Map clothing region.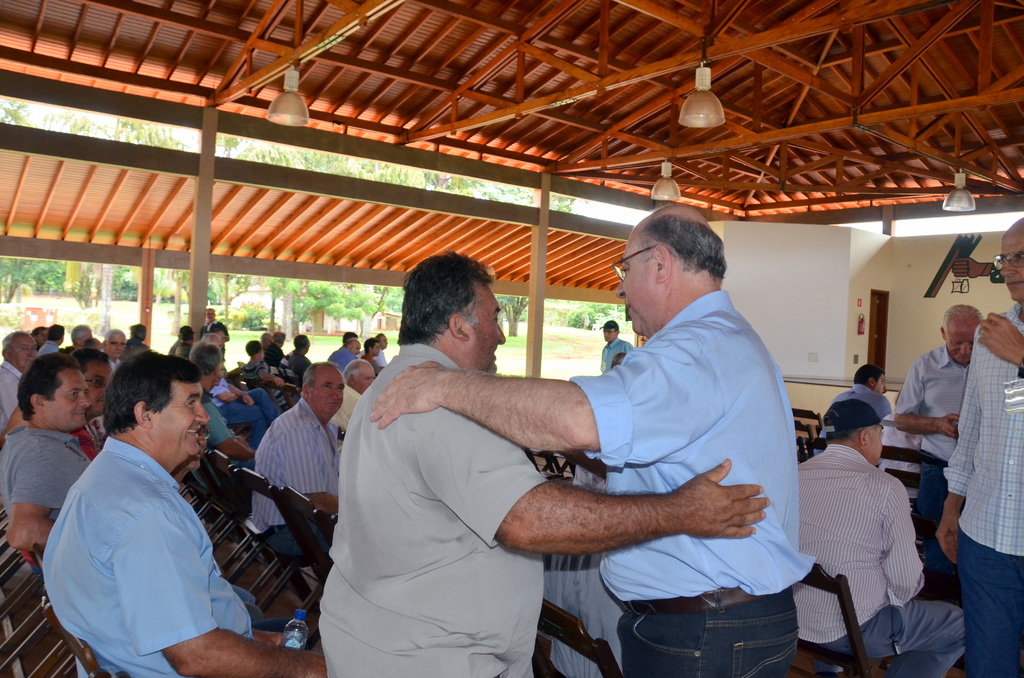
Mapped to bbox=[234, 400, 358, 563].
